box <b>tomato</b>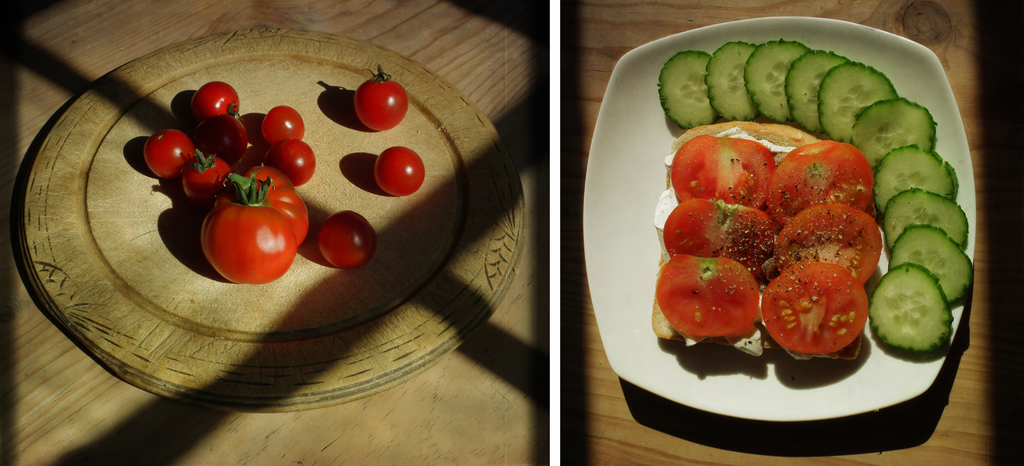
666 200 780 273
